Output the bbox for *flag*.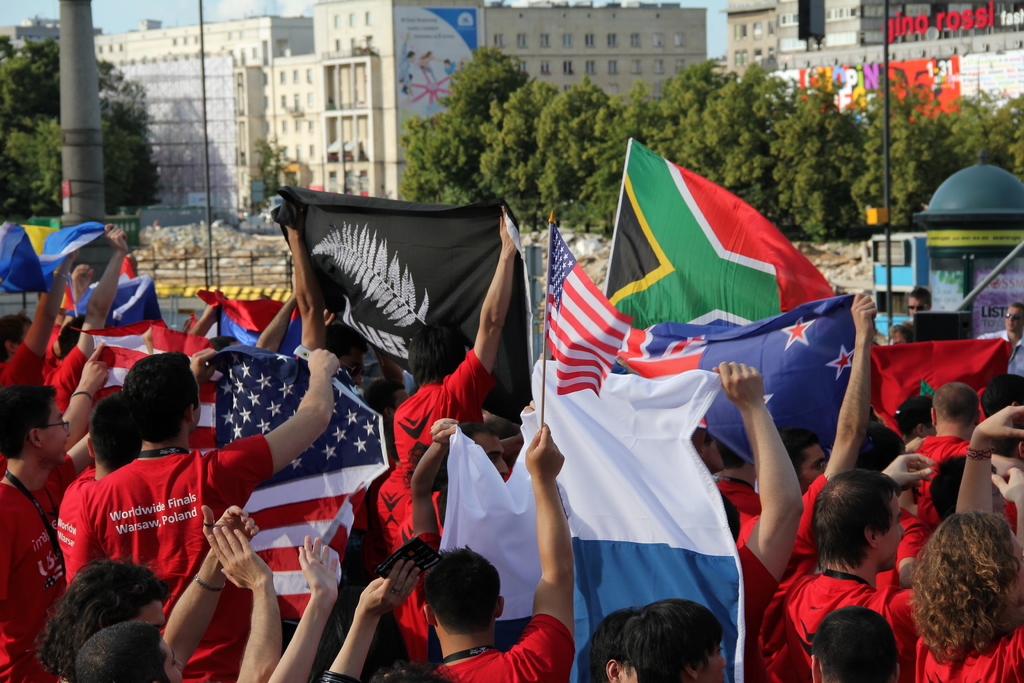
region(53, 315, 142, 418).
